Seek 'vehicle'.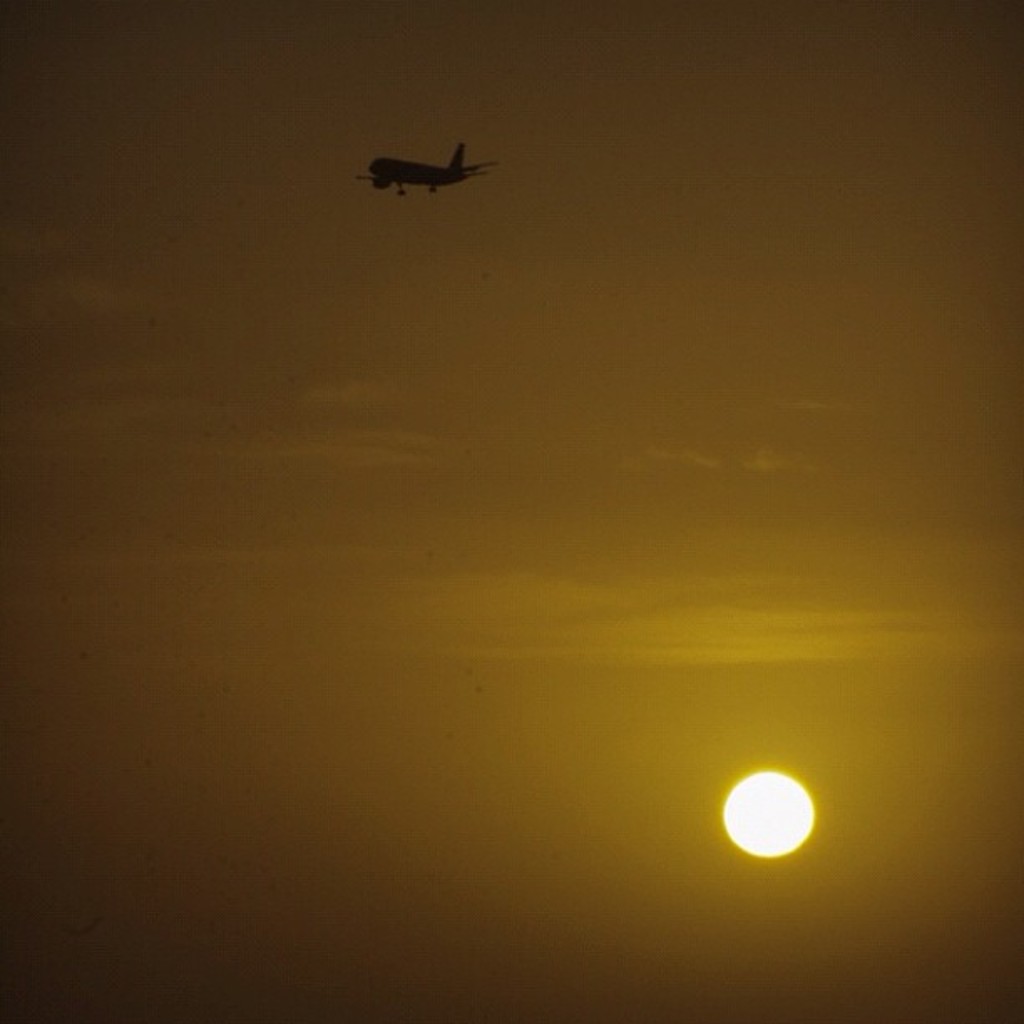
351/141/499/199.
